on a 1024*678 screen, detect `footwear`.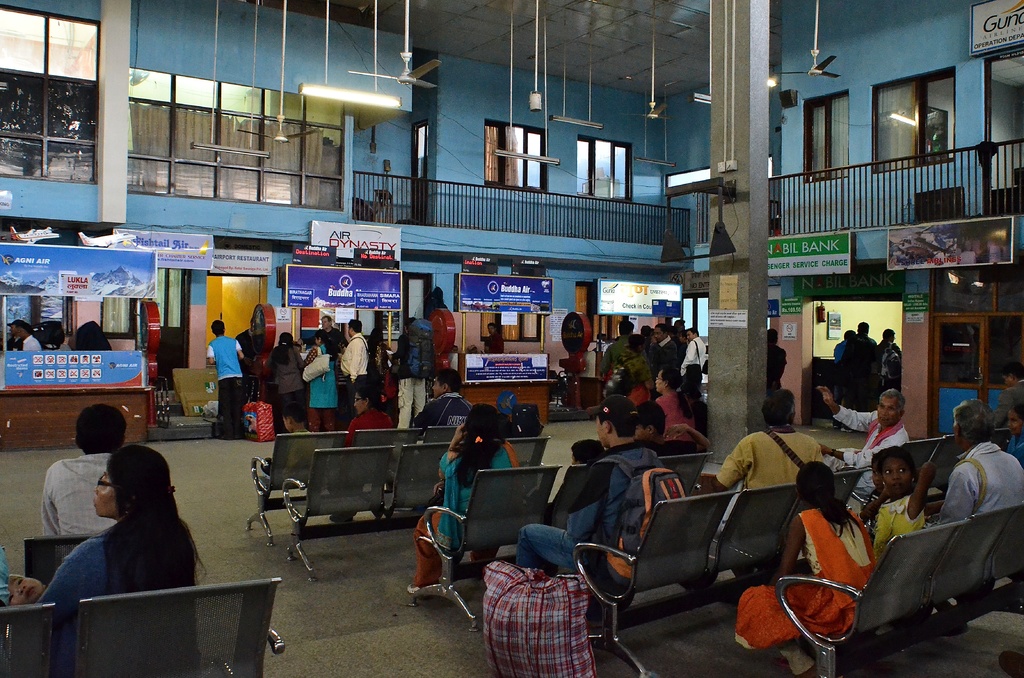
rect(828, 421, 844, 435).
